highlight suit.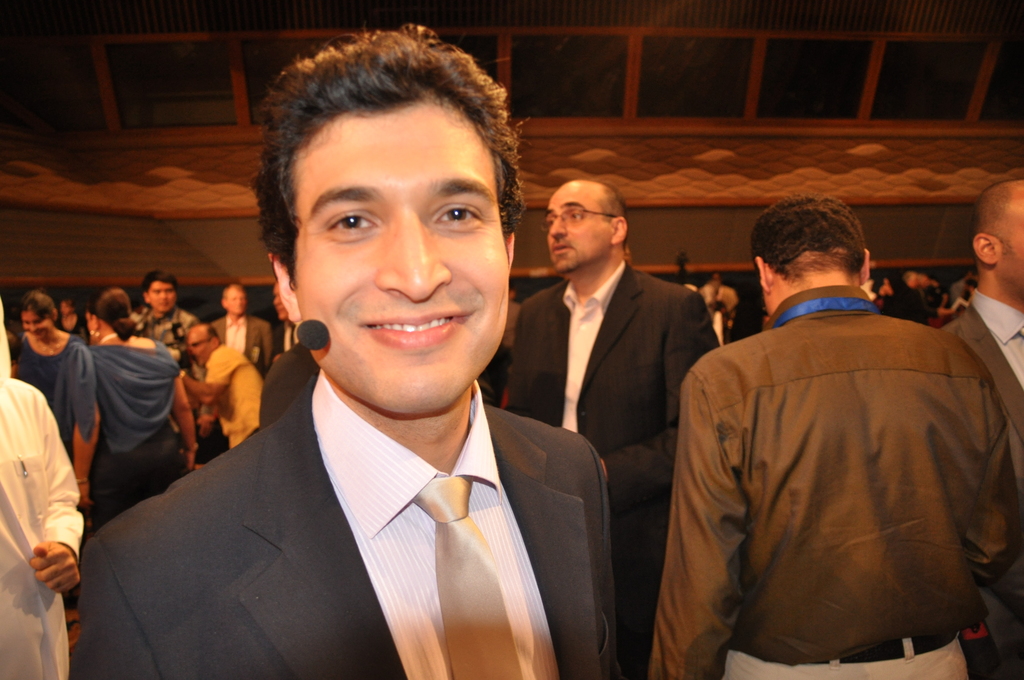
Highlighted region: bbox=(269, 323, 304, 363).
